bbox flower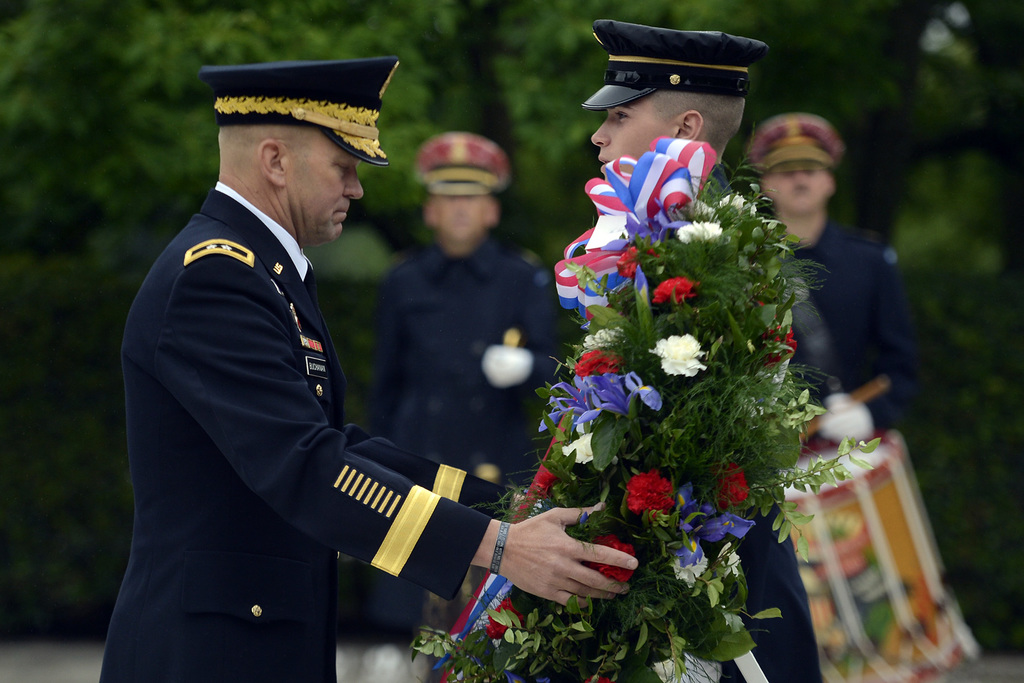
[x1=545, y1=370, x2=661, y2=433]
